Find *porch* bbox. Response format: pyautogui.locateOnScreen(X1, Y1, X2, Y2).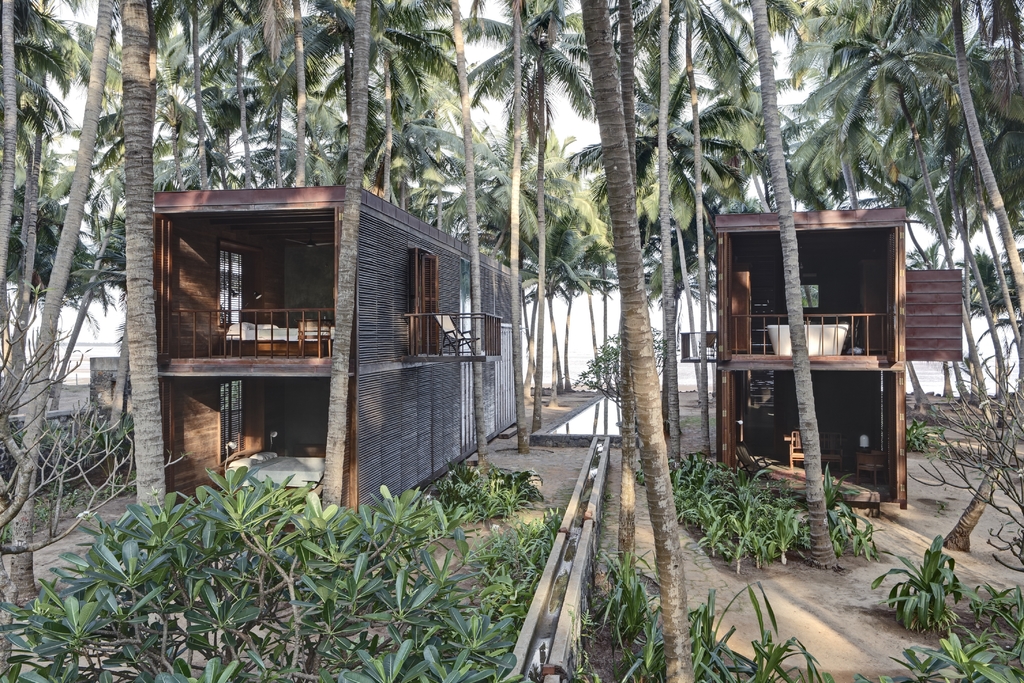
pyautogui.locateOnScreen(186, 408, 520, 528).
